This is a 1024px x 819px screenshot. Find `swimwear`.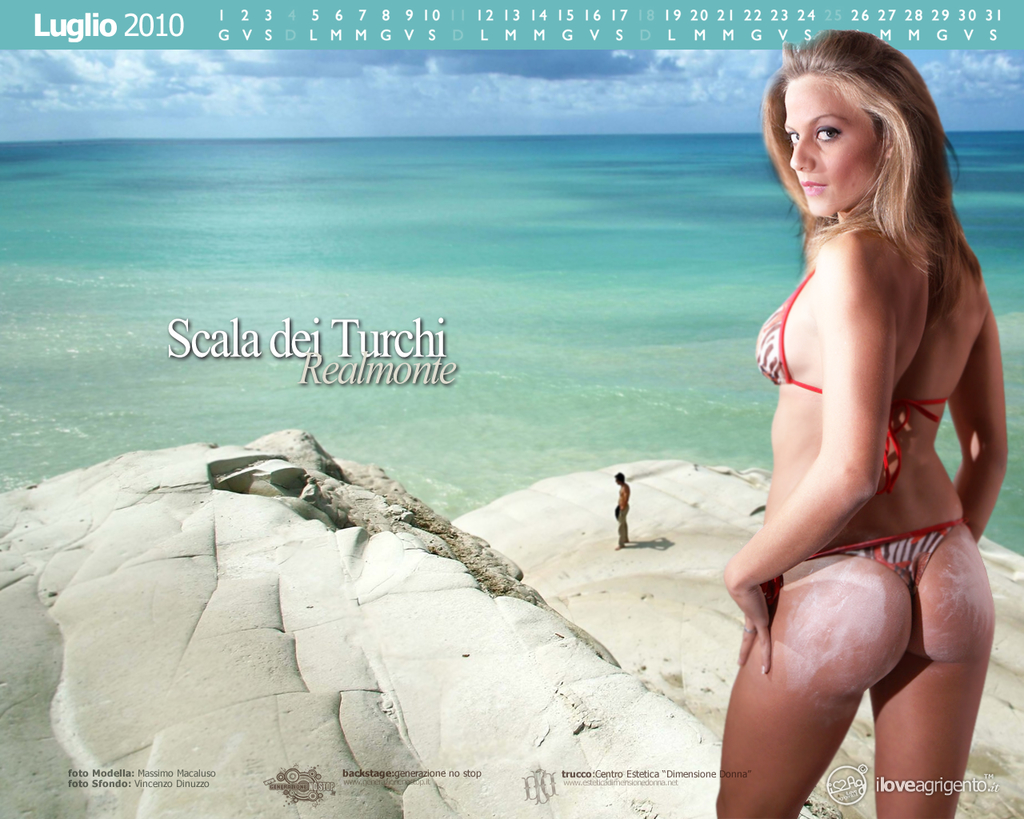
Bounding box: <box>750,264,962,472</box>.
